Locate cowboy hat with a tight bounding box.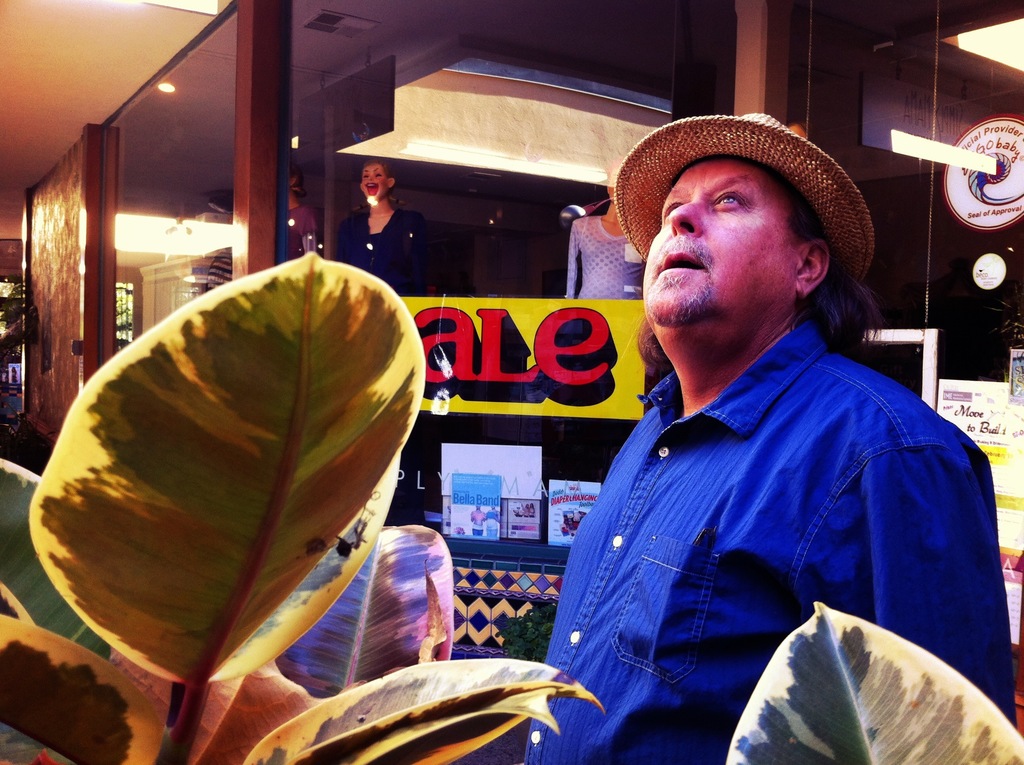
{"left": 593, "top": 85, "right": 890, "bottom": 340}.
